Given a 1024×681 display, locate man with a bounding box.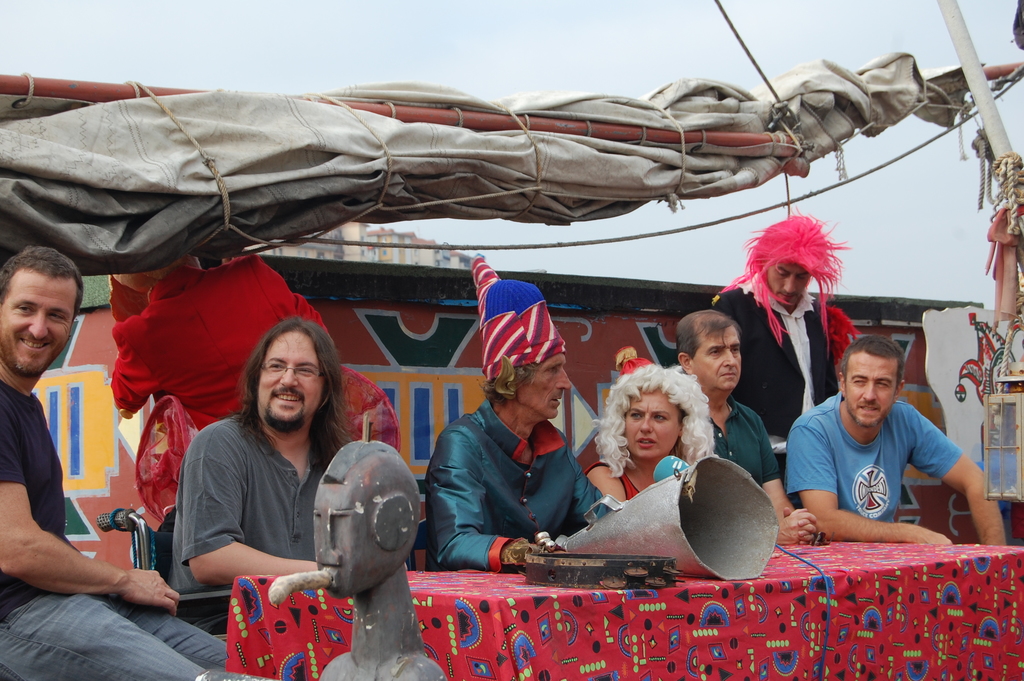
Located: crop(779, 334, 1002, 546).
